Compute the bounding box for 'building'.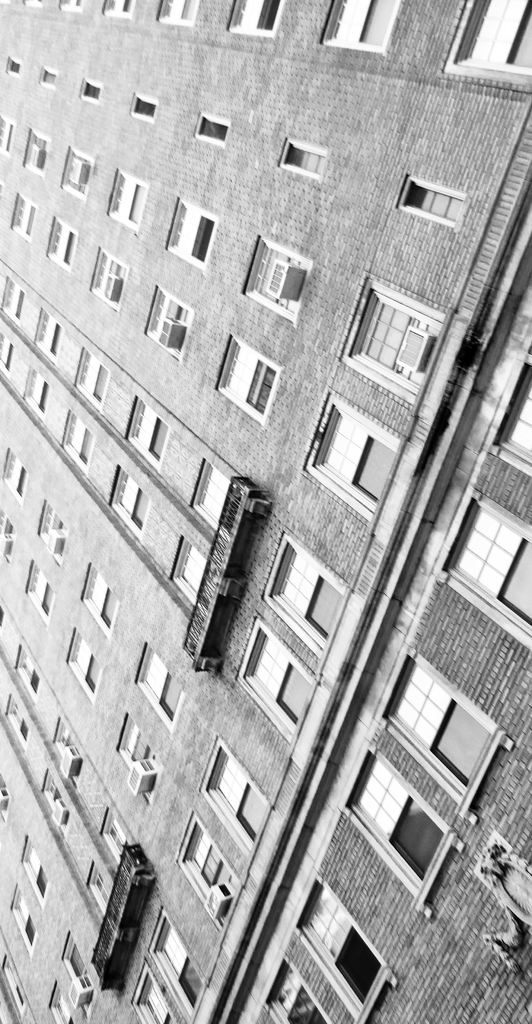
bbox=[1, 3, 531, 1023].
